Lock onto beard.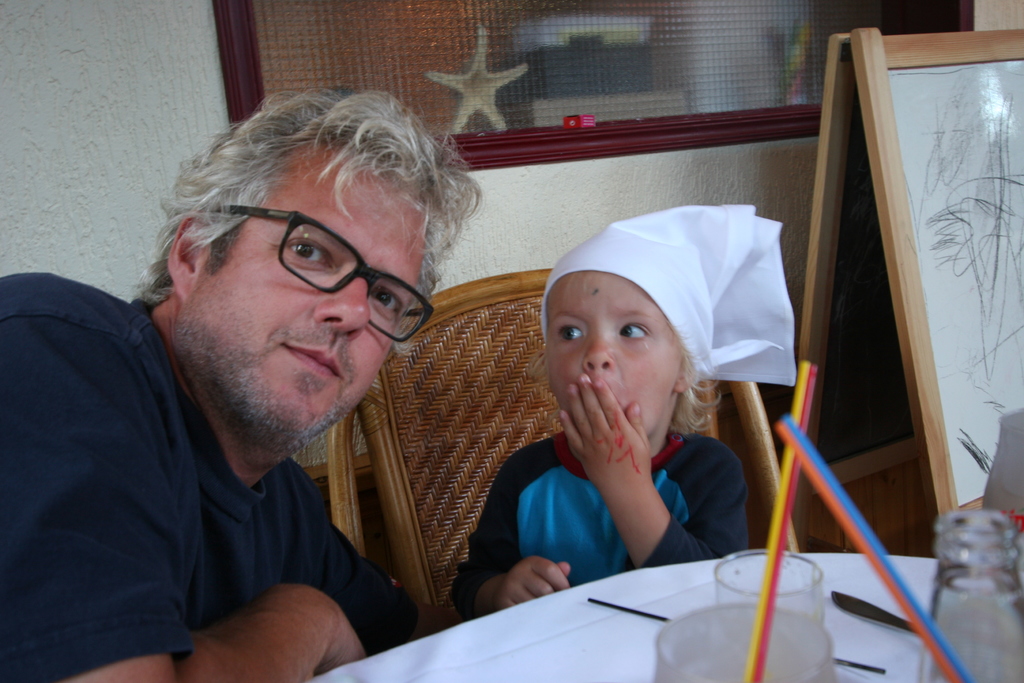
Locked: 174,295,364,461.
